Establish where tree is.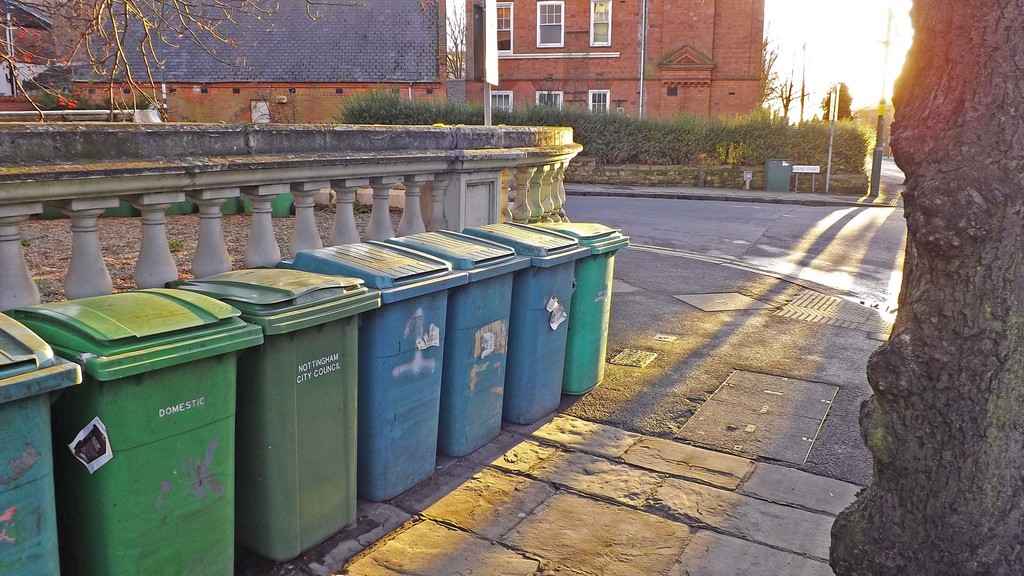
Established at bbox(758, 20, 781, 109).
